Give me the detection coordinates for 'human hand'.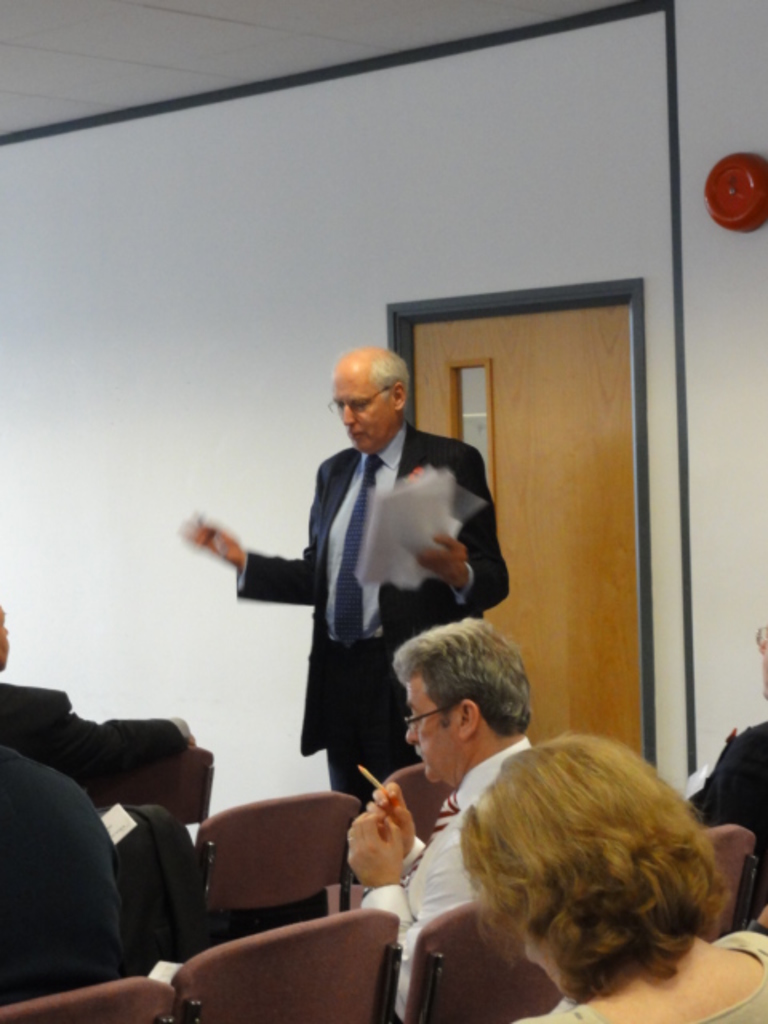
bbox=(360, 776, 419, 861).
